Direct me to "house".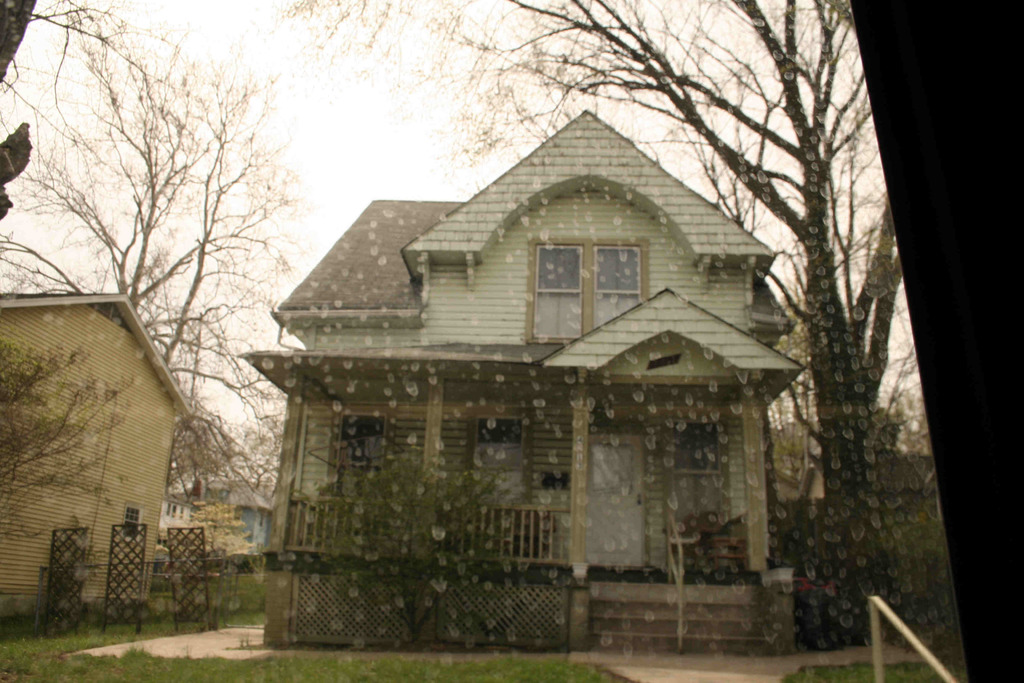
Direction: crop(166, 470, 279, 574).
